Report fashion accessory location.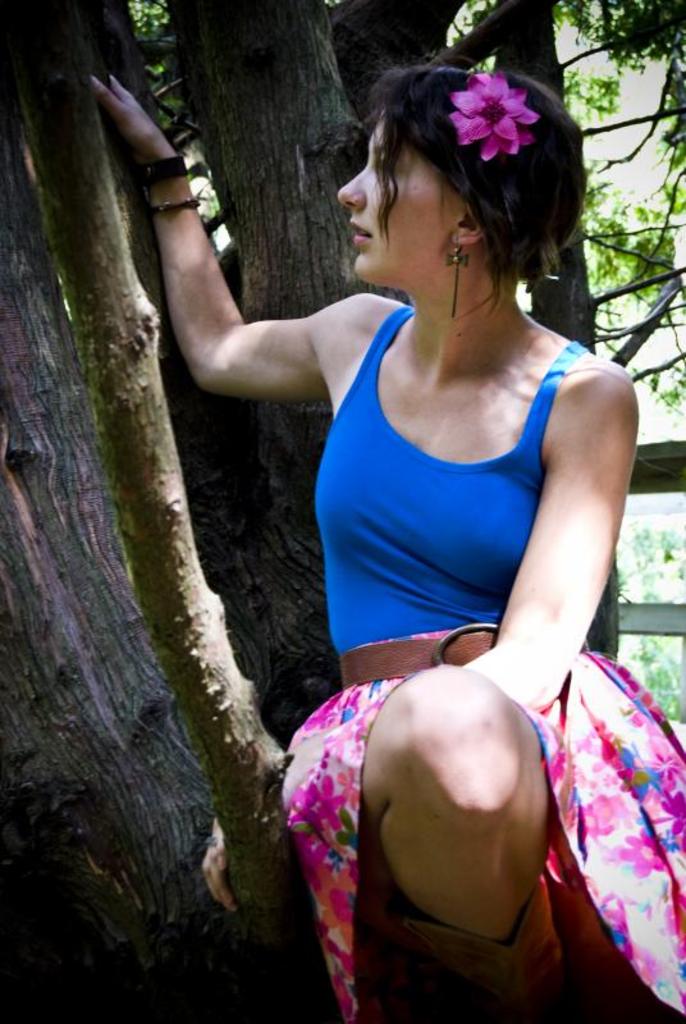
Report: (left=389, top=895, right=540, bottom=1021).
